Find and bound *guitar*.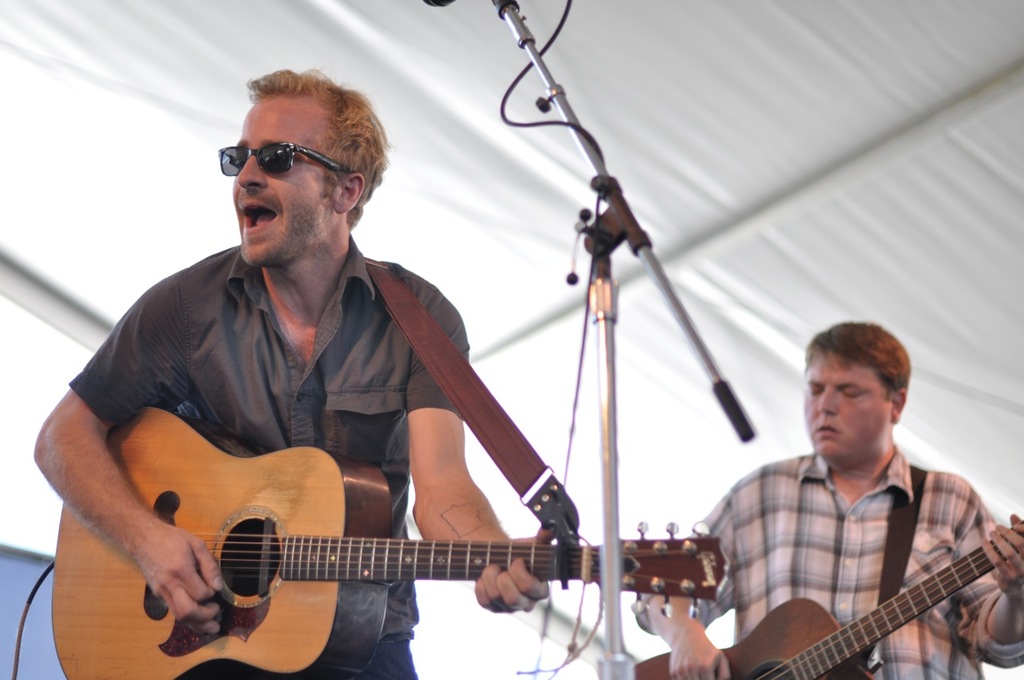
Bound: region(625, 524, 1023, 679).
